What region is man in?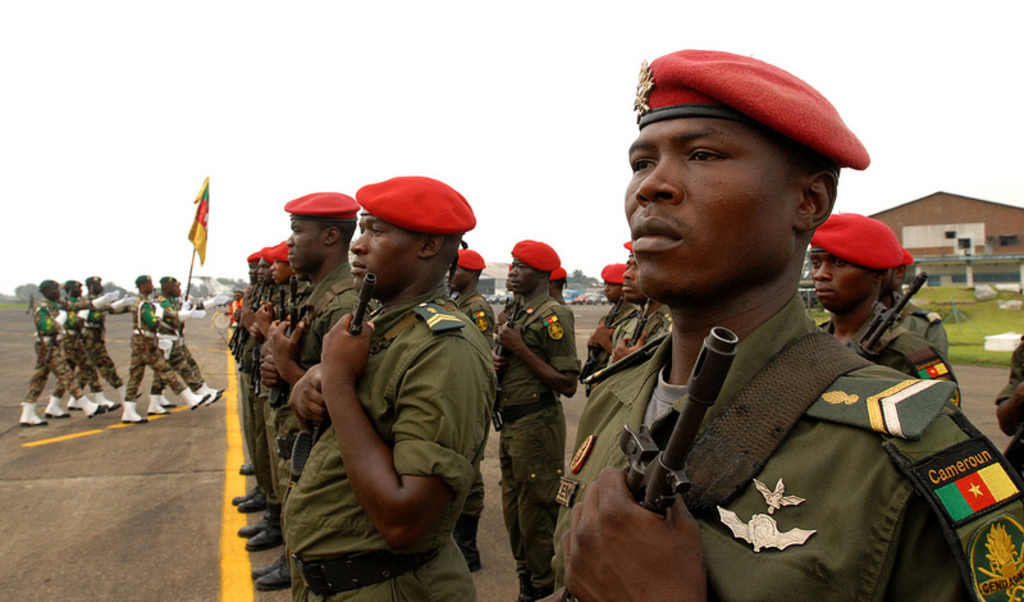
996, 343, 1023, 484.
